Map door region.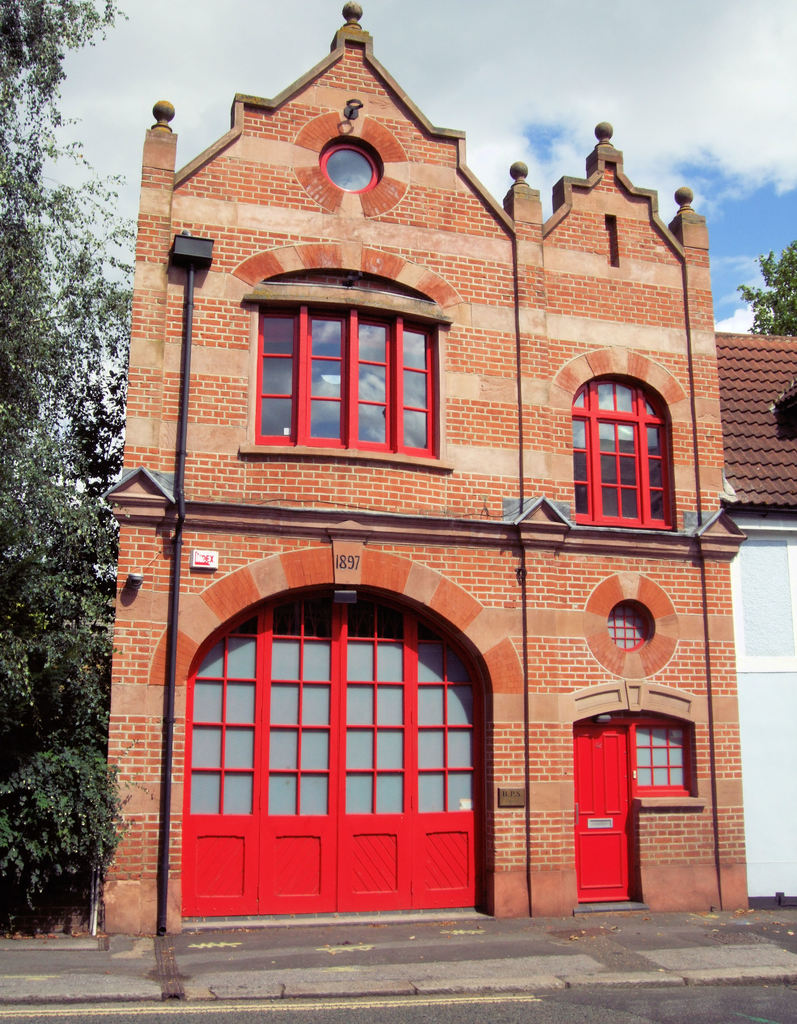
Mapped to select_region(571, 723, 643, 905).
